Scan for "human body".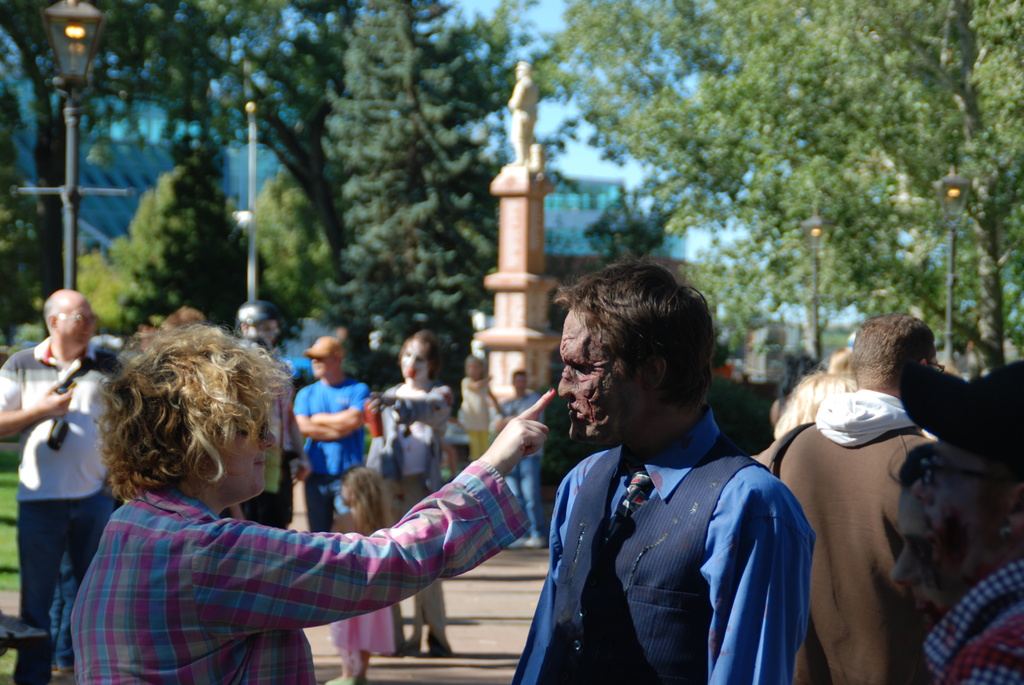
Scan result: rect(460, 378, 502, 461).
